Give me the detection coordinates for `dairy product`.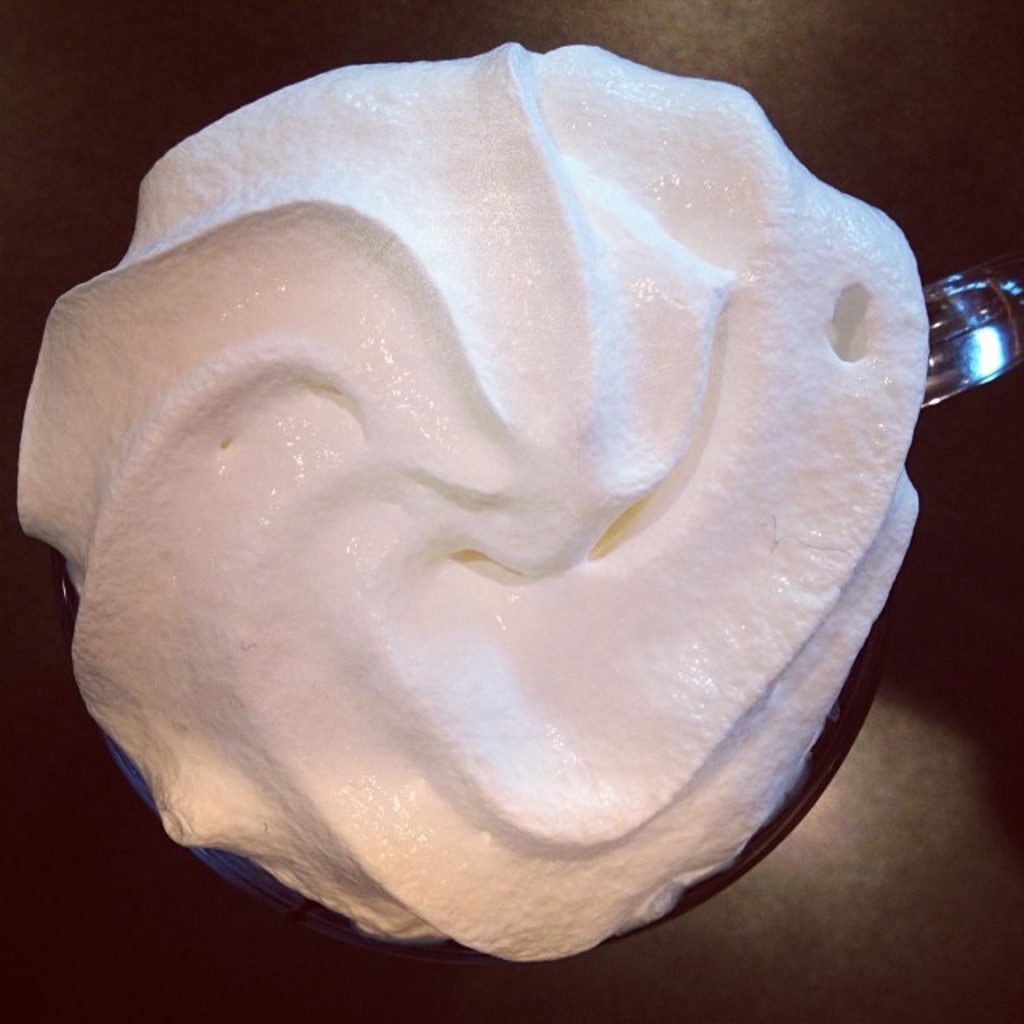
crop(24, 35, 934, 965).
